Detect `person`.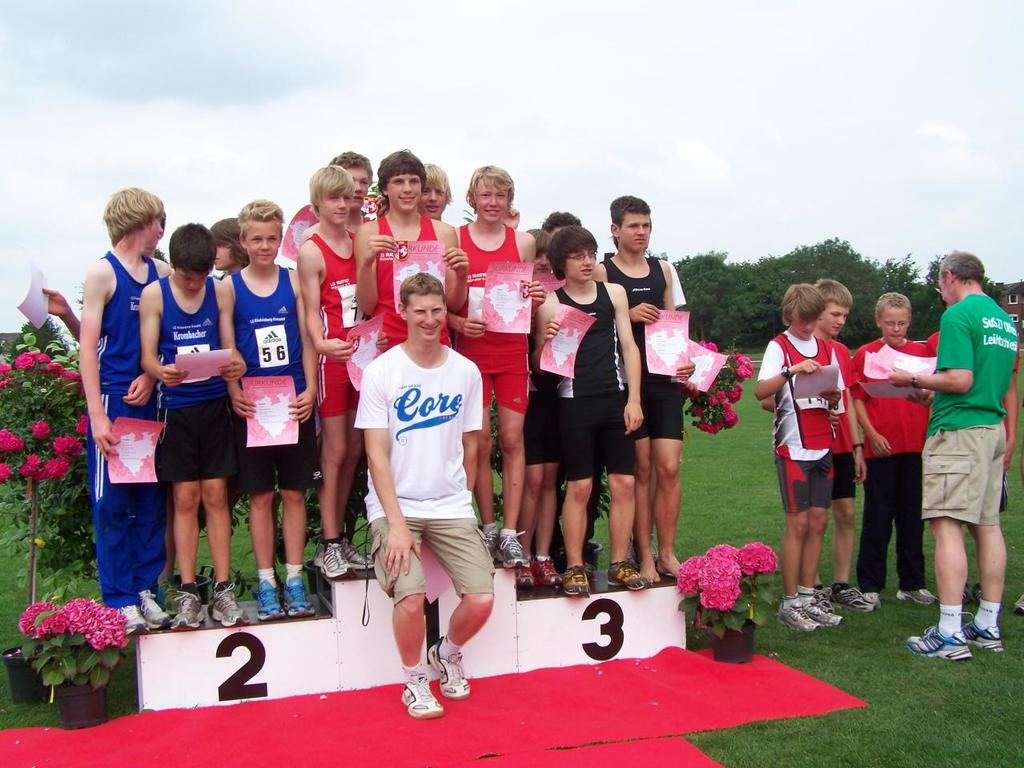
Detected at locate(447, 167, 547, 572).
